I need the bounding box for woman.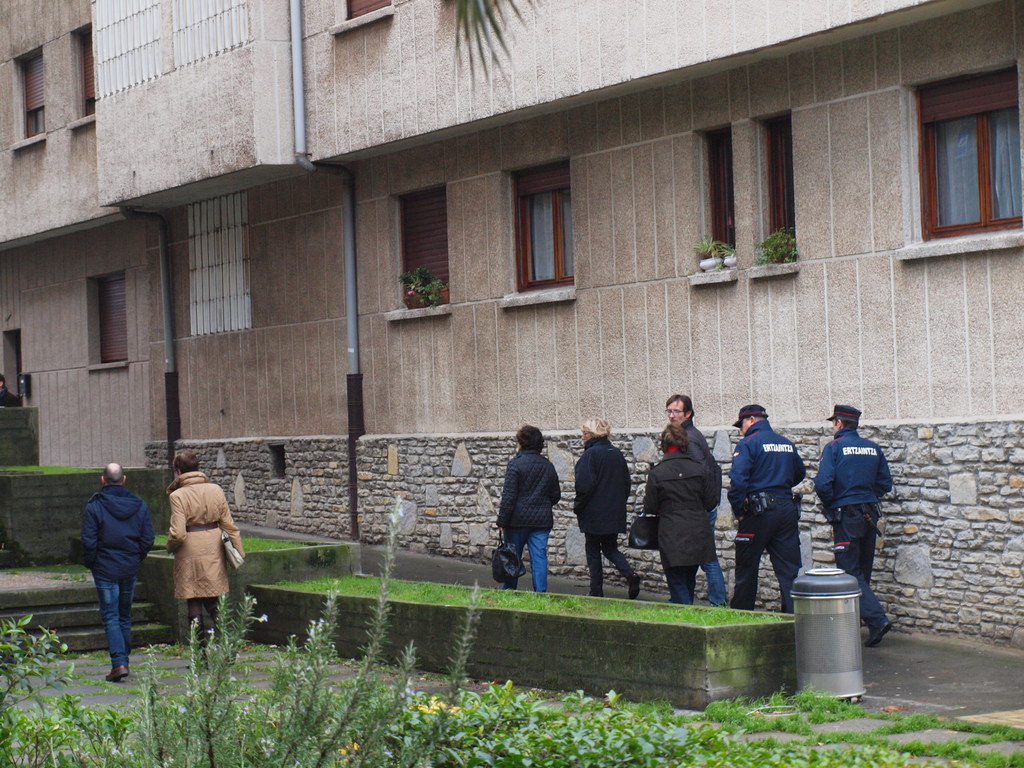
Here it is: (493, 426, 558, 593).
